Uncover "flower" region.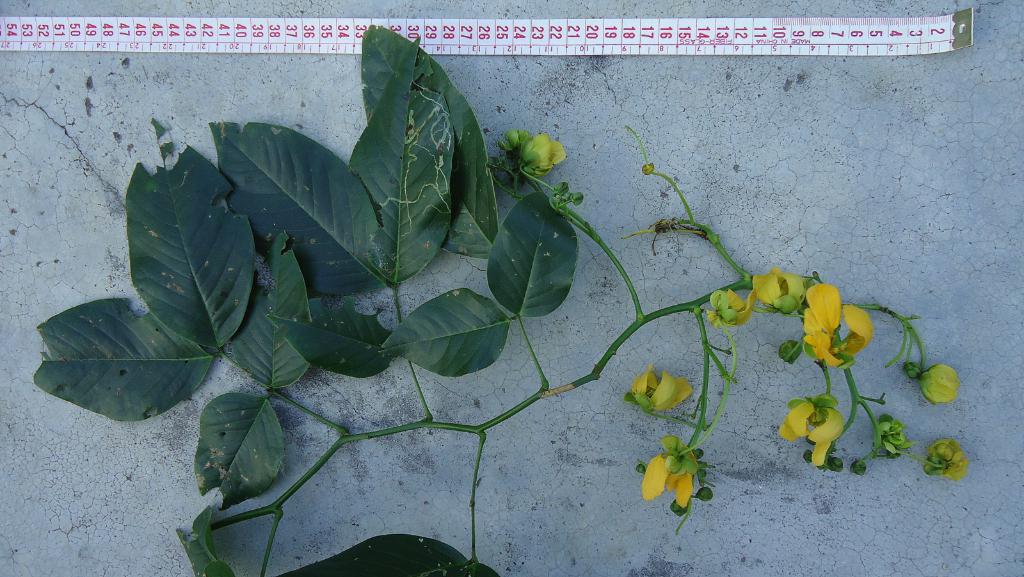
Uncovered: {"left": 494, "top": 112, "right": 564, "bottom": 176}.
